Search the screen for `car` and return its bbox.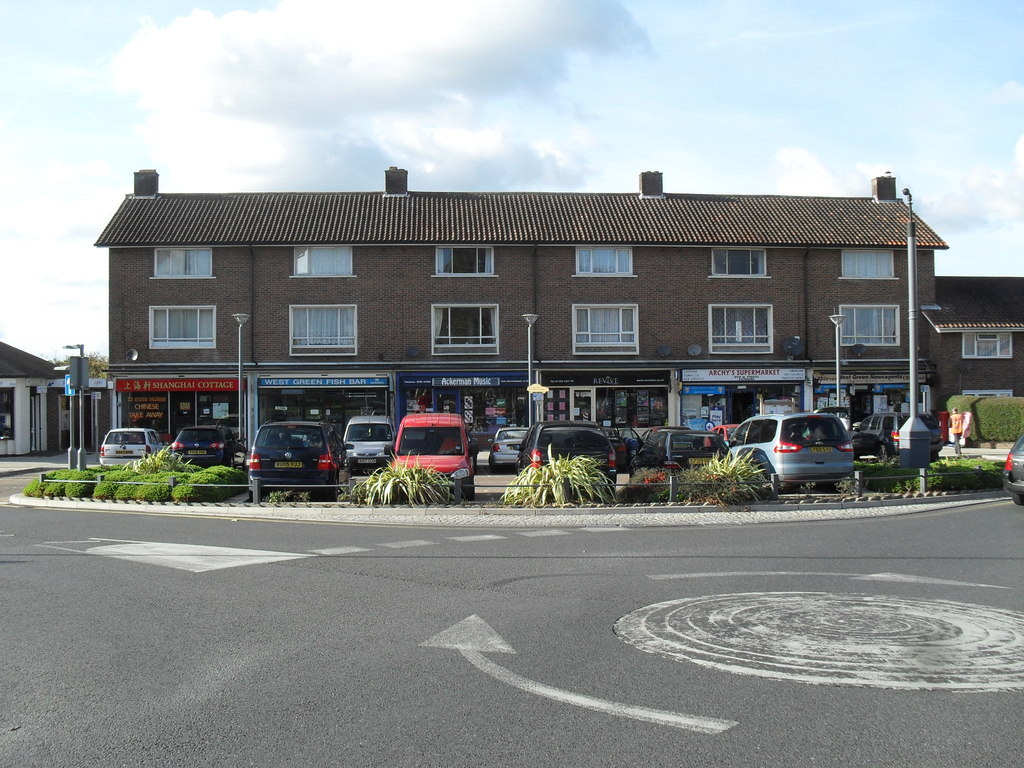
Found: {"left": 520, "top": 421, "right": 623, "bottom": 490}.
